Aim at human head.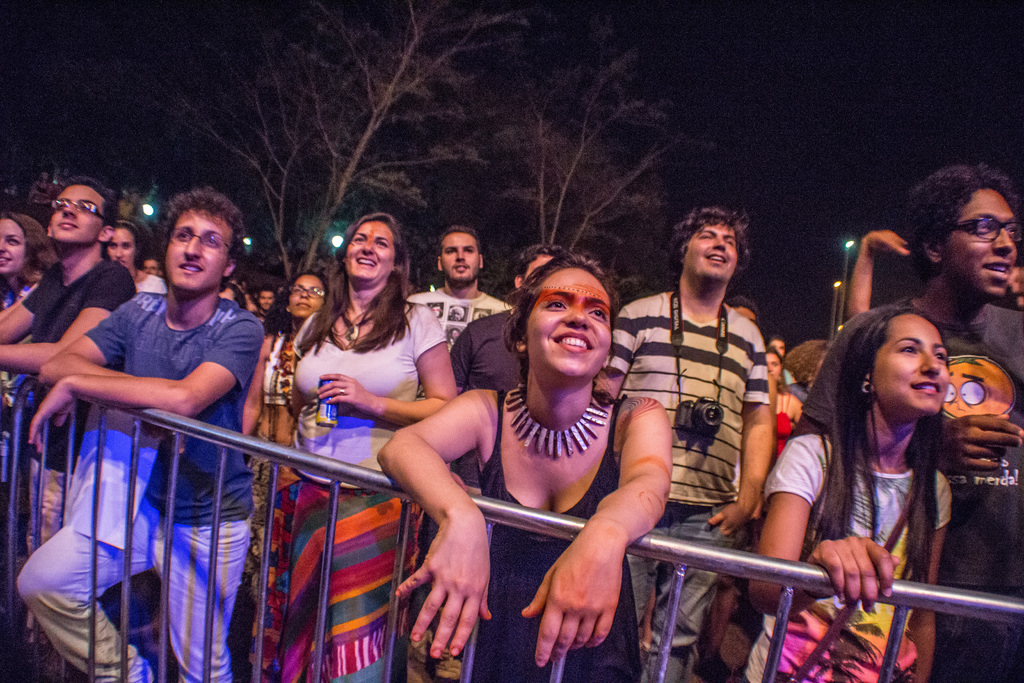
Aimed at box=[155, 184, 252, 297].
